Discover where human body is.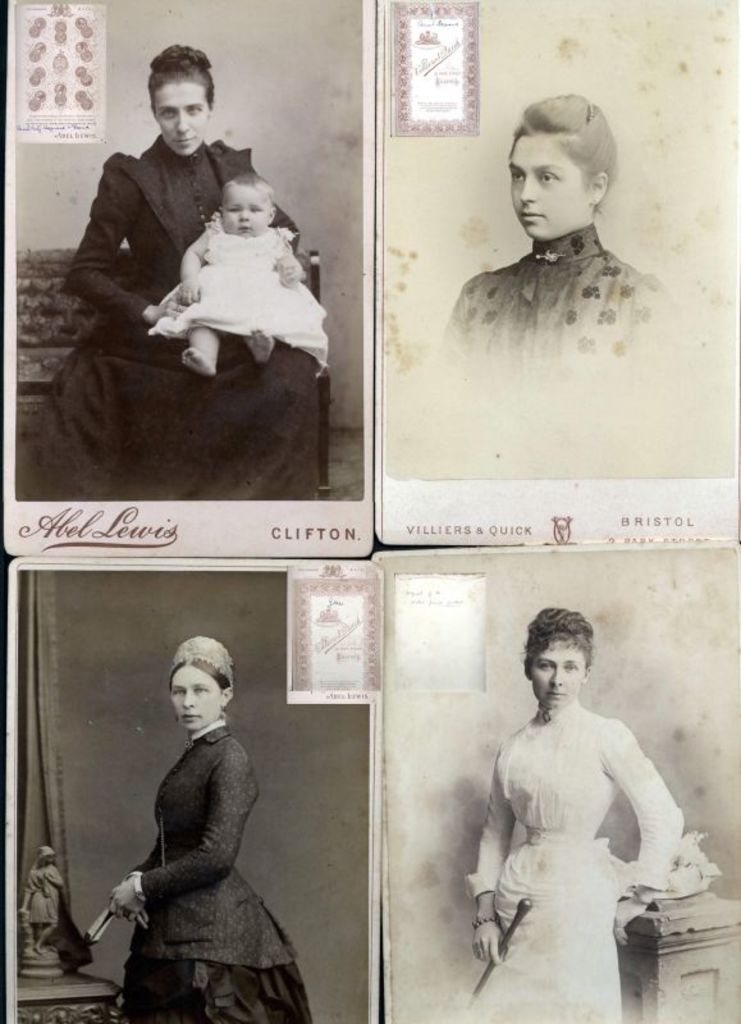
Discovered at <box>17,49,330,500</box>.
